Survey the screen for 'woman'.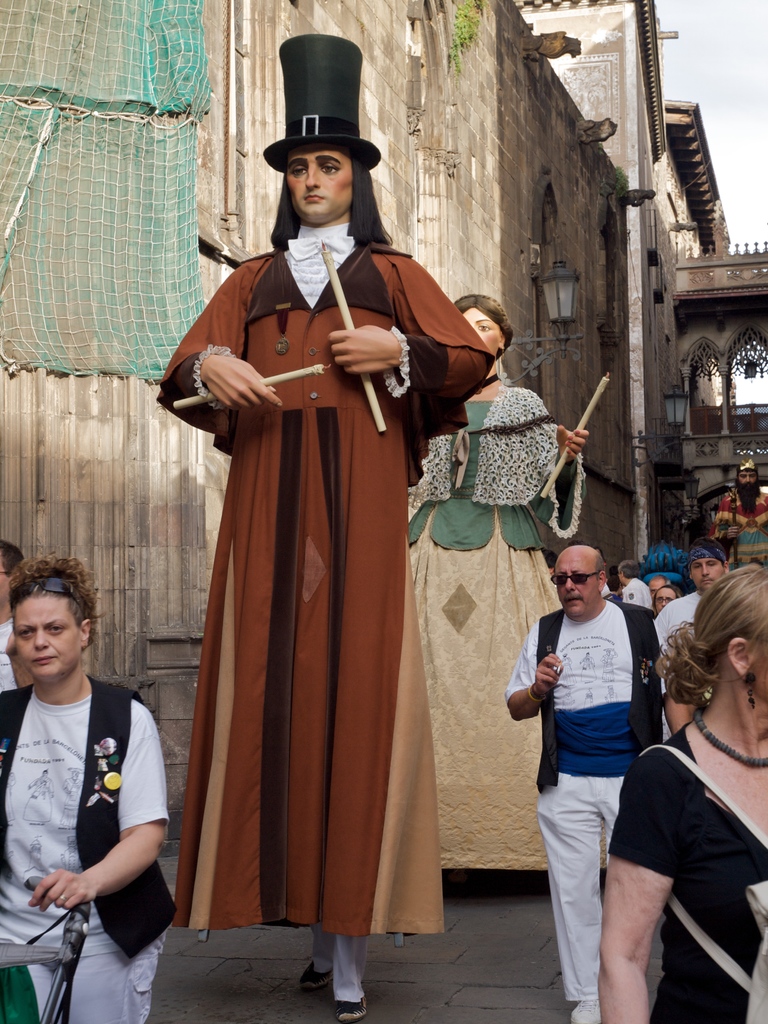
Survey found: crop(0, 554, 182, 1023).
